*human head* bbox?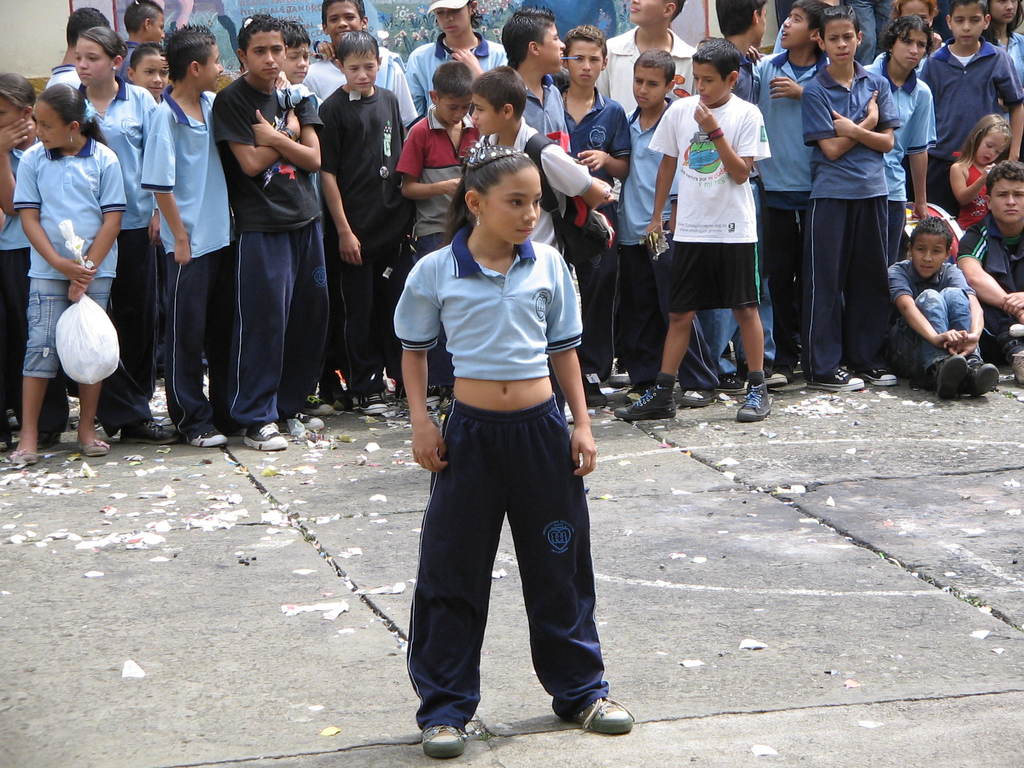
x1=947, y1=1, x2=989, y2=47
